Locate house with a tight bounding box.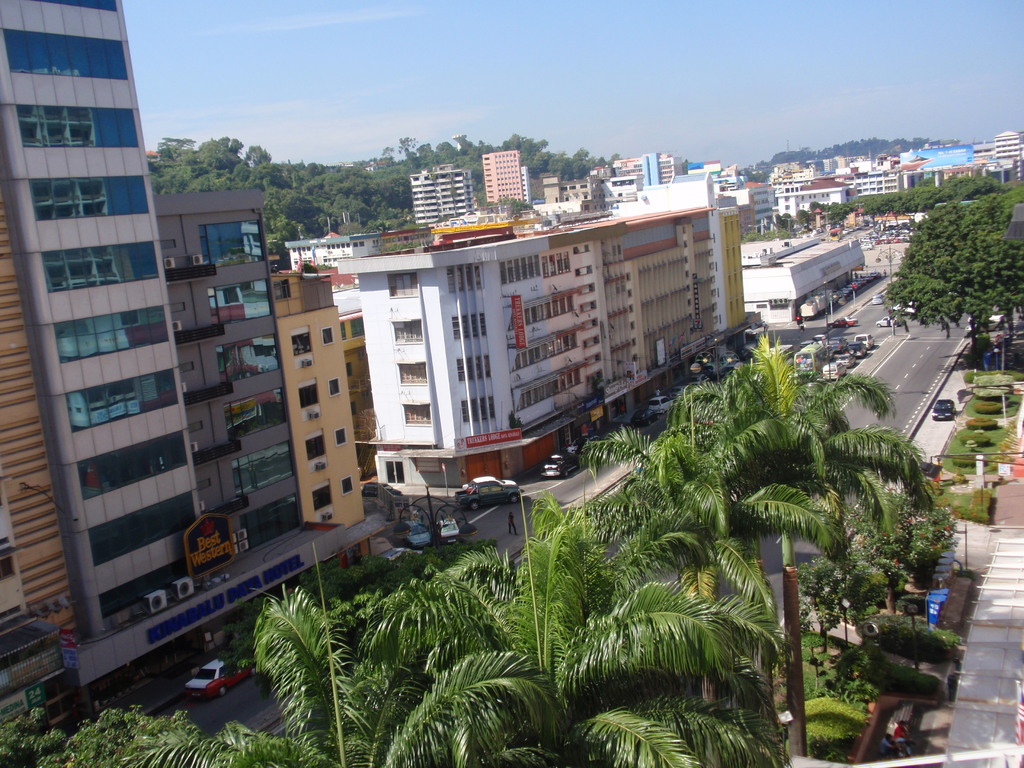
[left=985, top=134, right=1023, bottom=168].
